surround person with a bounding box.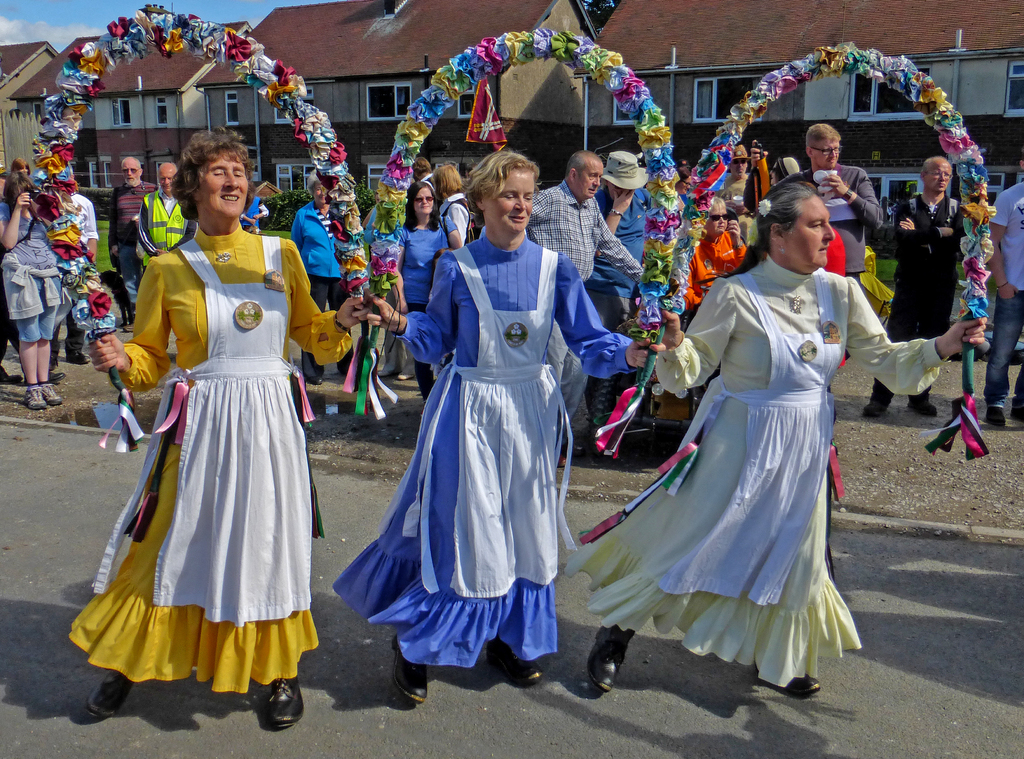
locate(525, 150, 645, 289).
